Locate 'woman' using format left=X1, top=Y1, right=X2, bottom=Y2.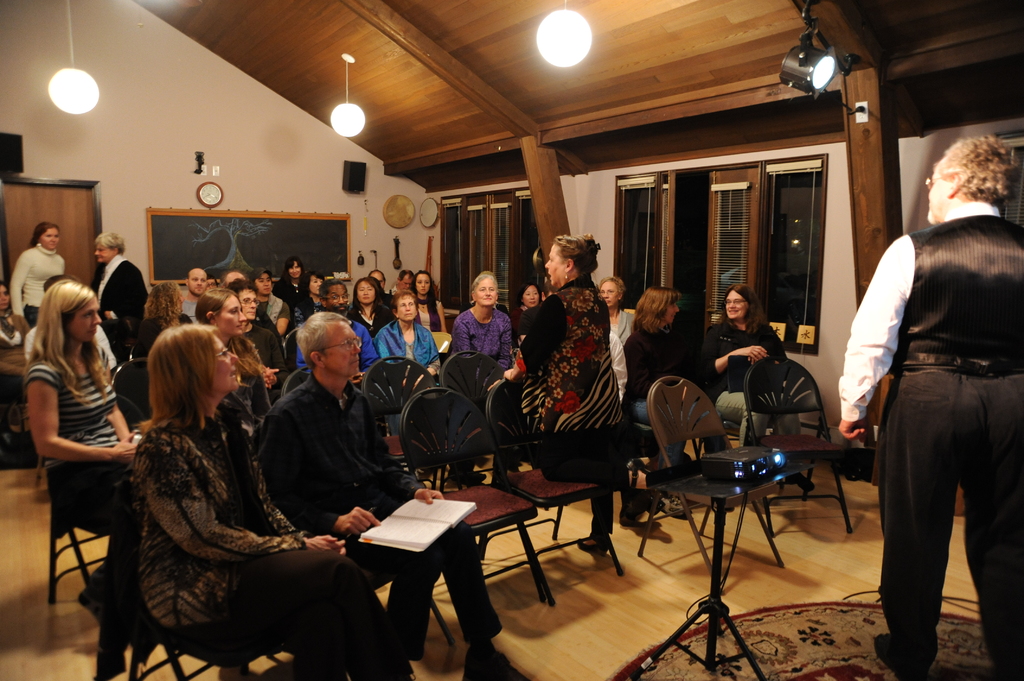
left=374, top=291, right=440, bottom=378.
